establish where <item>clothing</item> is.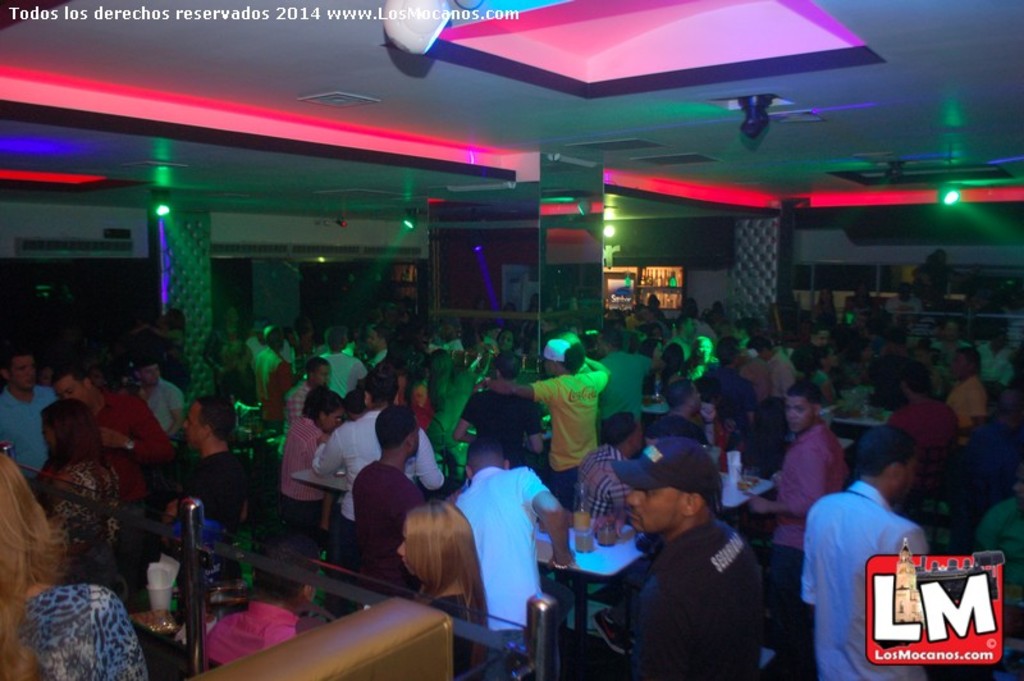
Established at [187, 448, 252, 533].
